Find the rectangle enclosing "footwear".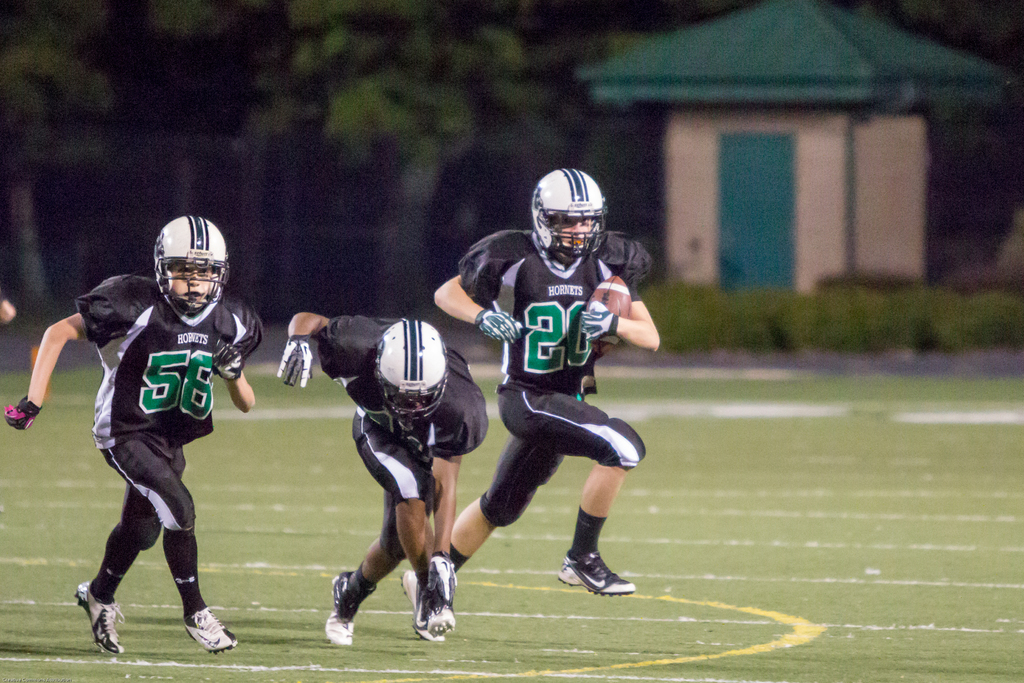
bbox(557, 538, 629, 610).
